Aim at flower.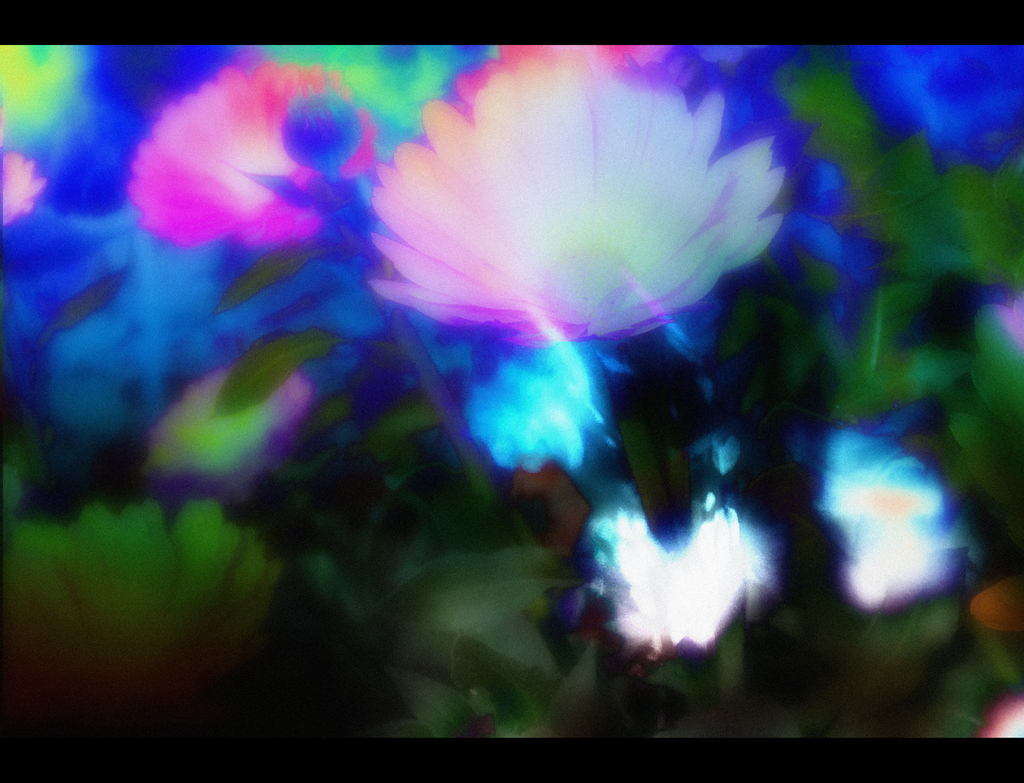
Aimed at l=328, t=79, r=802, b=375.
